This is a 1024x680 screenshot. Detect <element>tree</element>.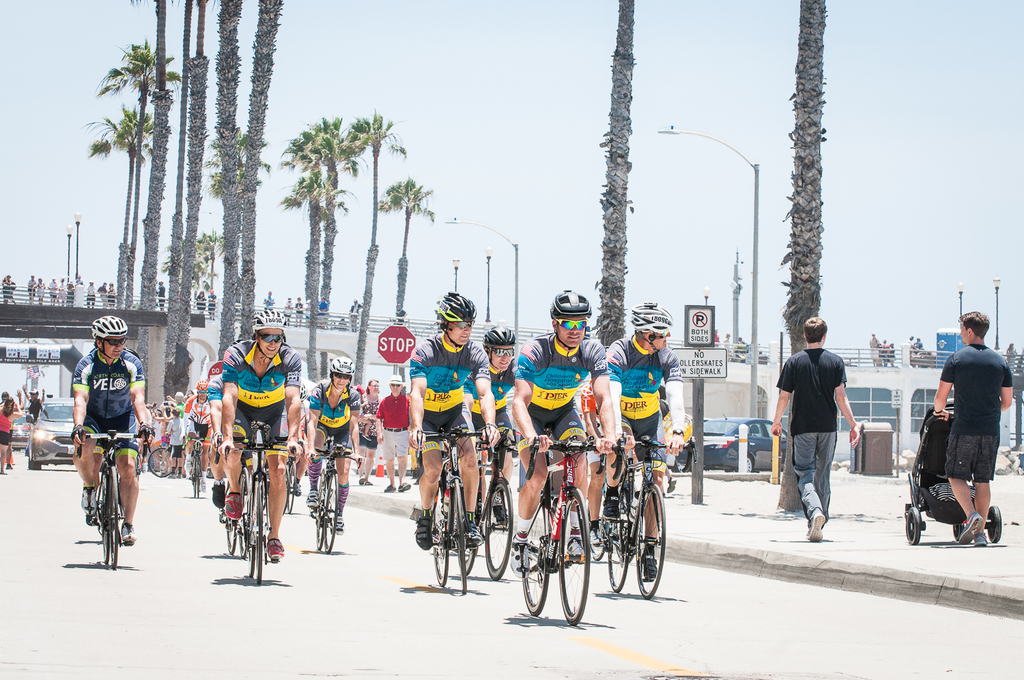
(x1=162, y1=0, x2=188, y2=404).
